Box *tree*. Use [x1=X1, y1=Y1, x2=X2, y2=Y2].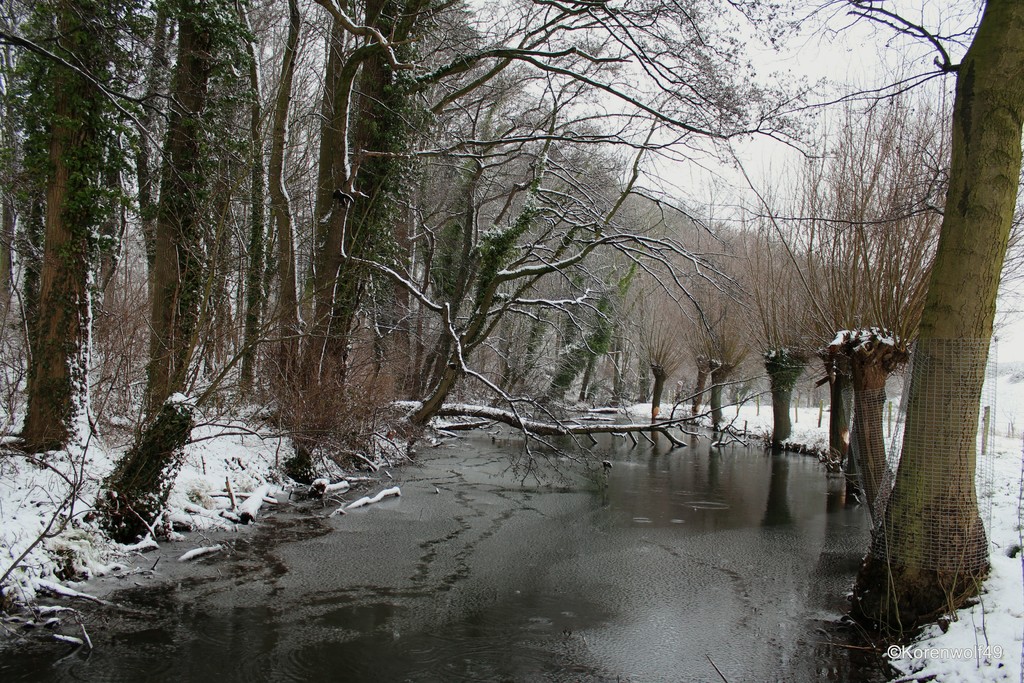
[x1=701, y1=227, x2=755, y2=431].
